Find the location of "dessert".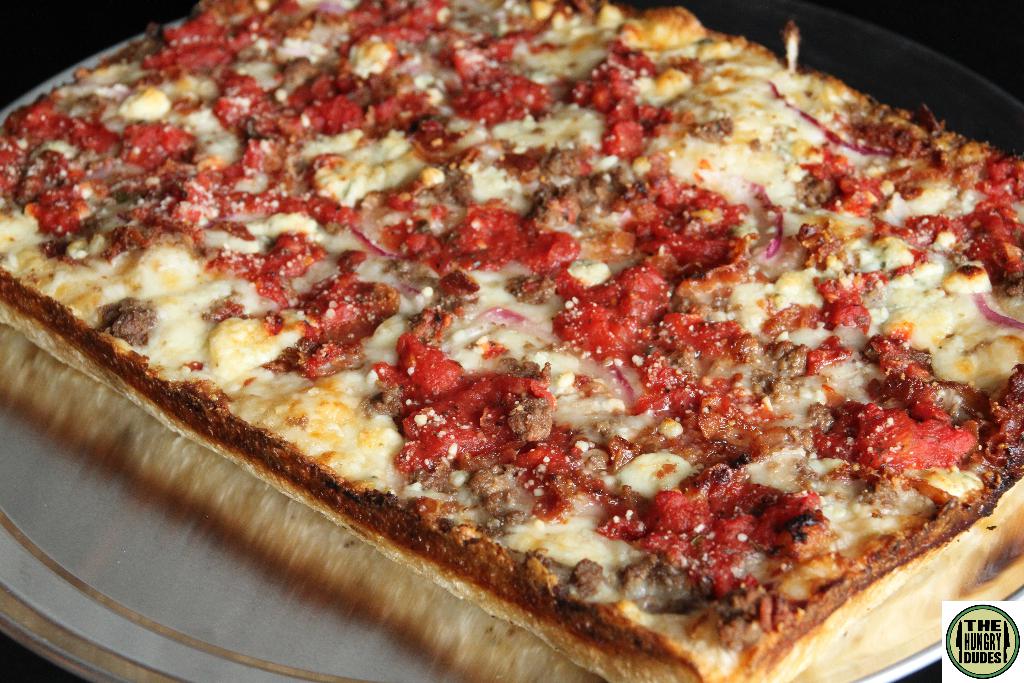
Location: (left=7, top=0, right=1023, bottom=658).
